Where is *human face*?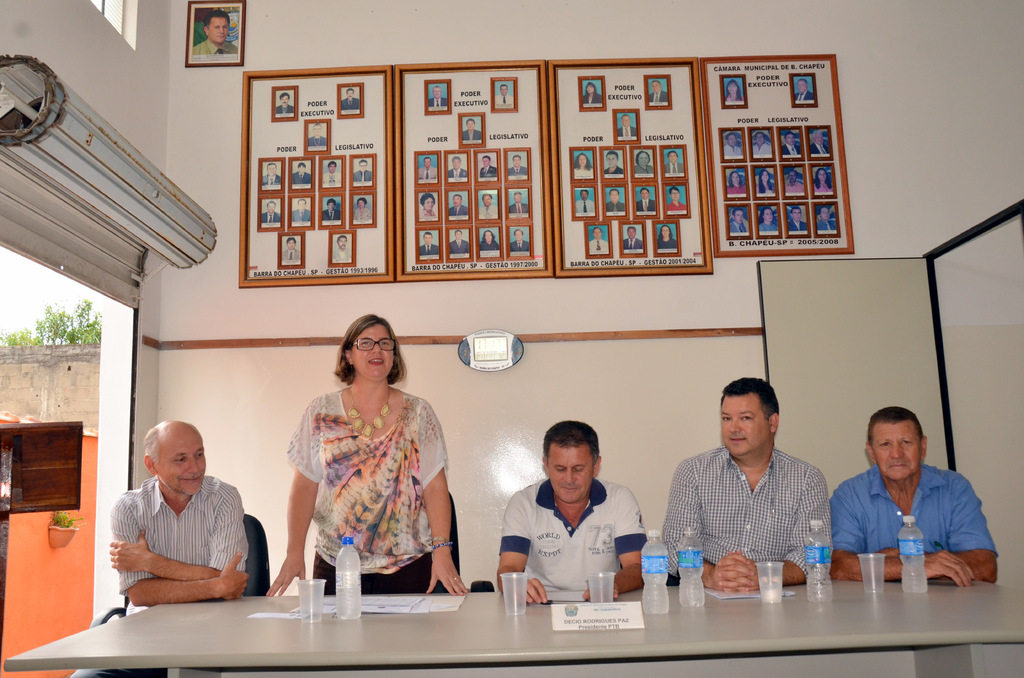
l=424, t=234, r=431, b=247.
